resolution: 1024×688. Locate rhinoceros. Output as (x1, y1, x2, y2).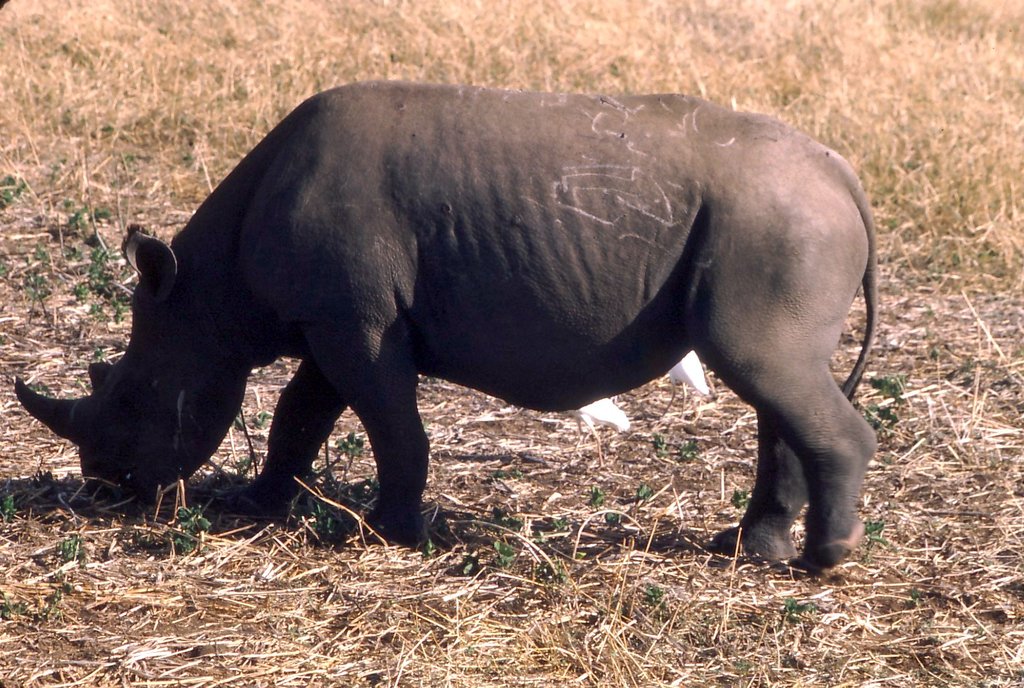
(8, 76, 901, 576).
